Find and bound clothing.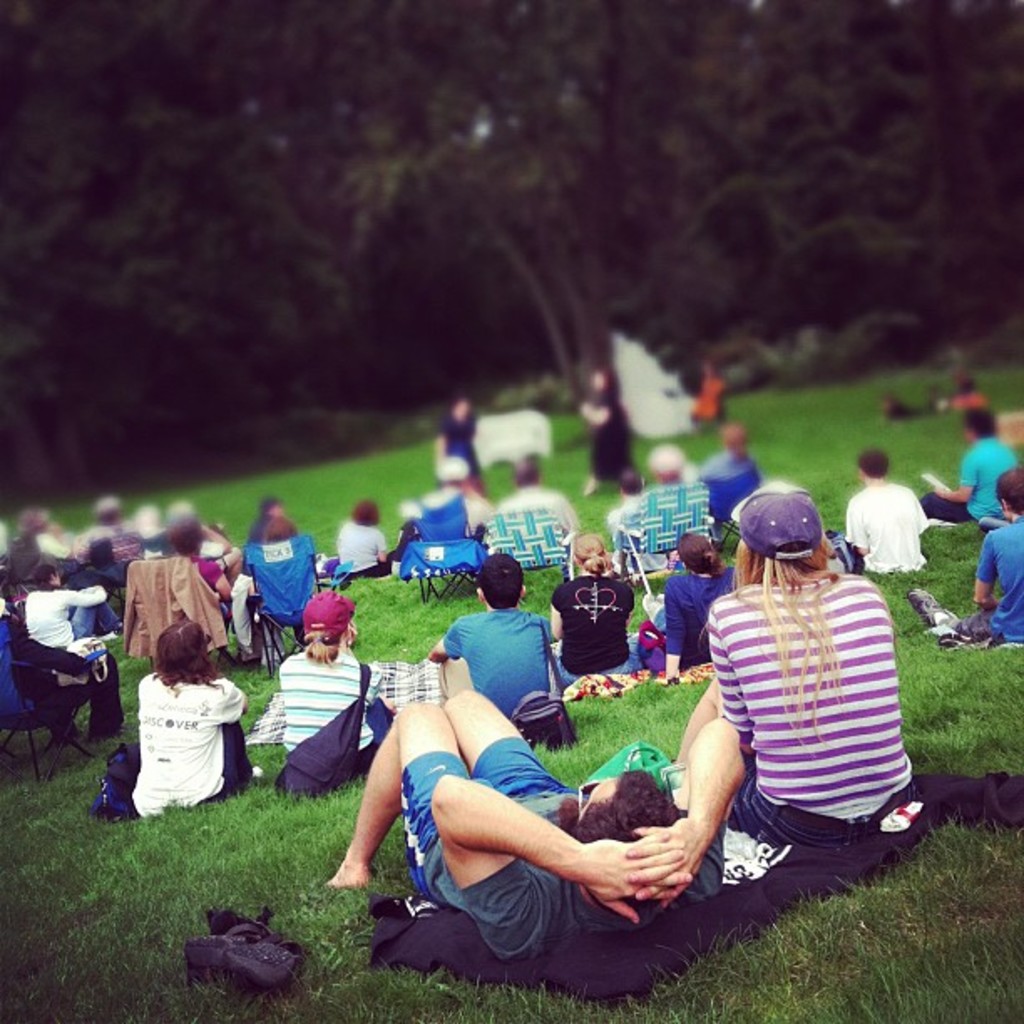
Bound: pyautogui.locateOnScreen(102, 676, 268, 810).
